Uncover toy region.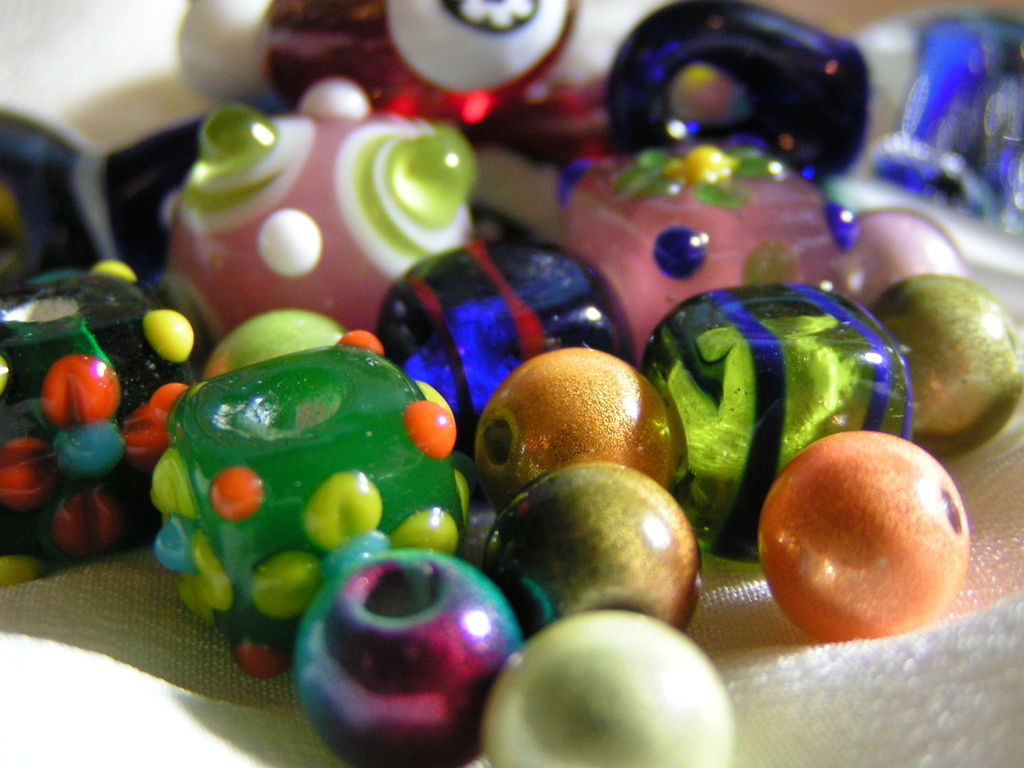
Uncovered: bbox(0, 260, 195, 590).
